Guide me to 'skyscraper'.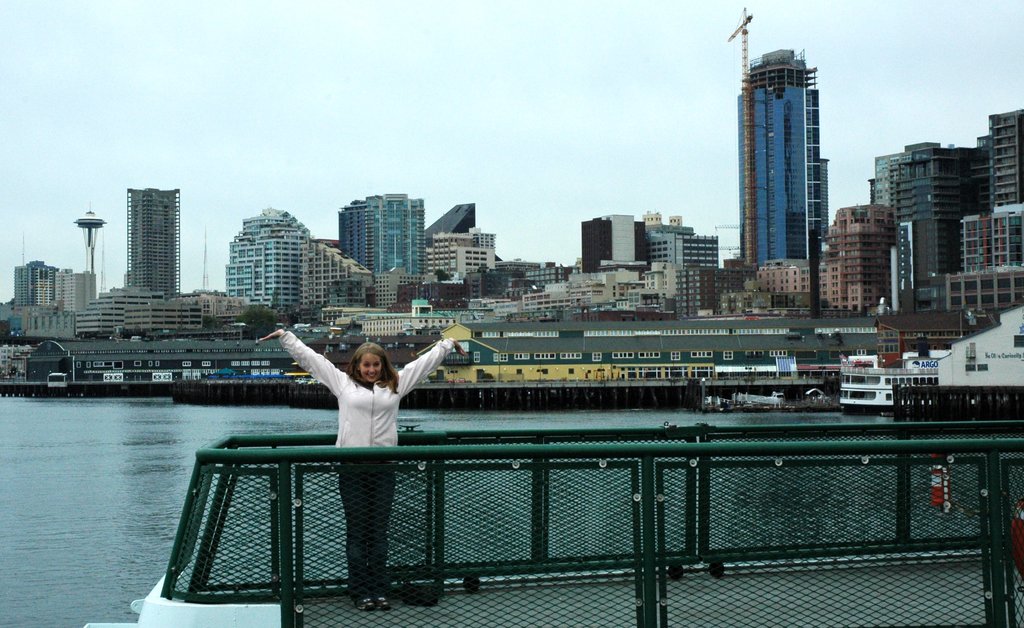
Guidance: x1=735 y1=33 x2=845 y2=280.
